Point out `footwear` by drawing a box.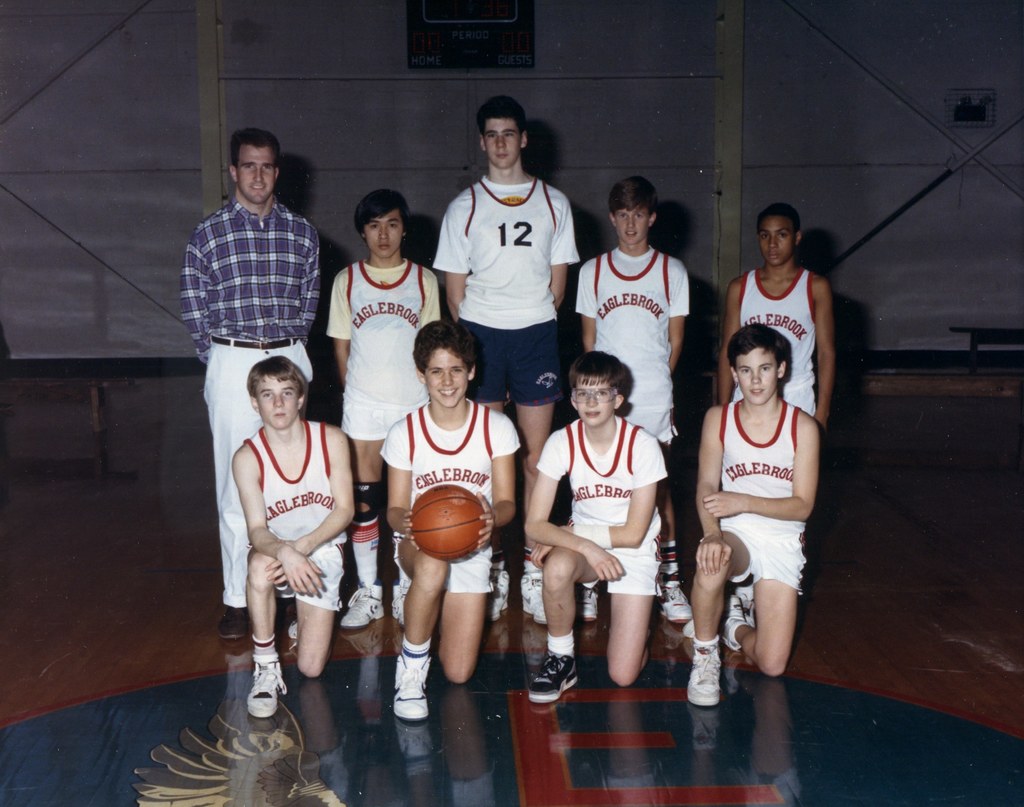
<box>716,592,746,648</box>.
